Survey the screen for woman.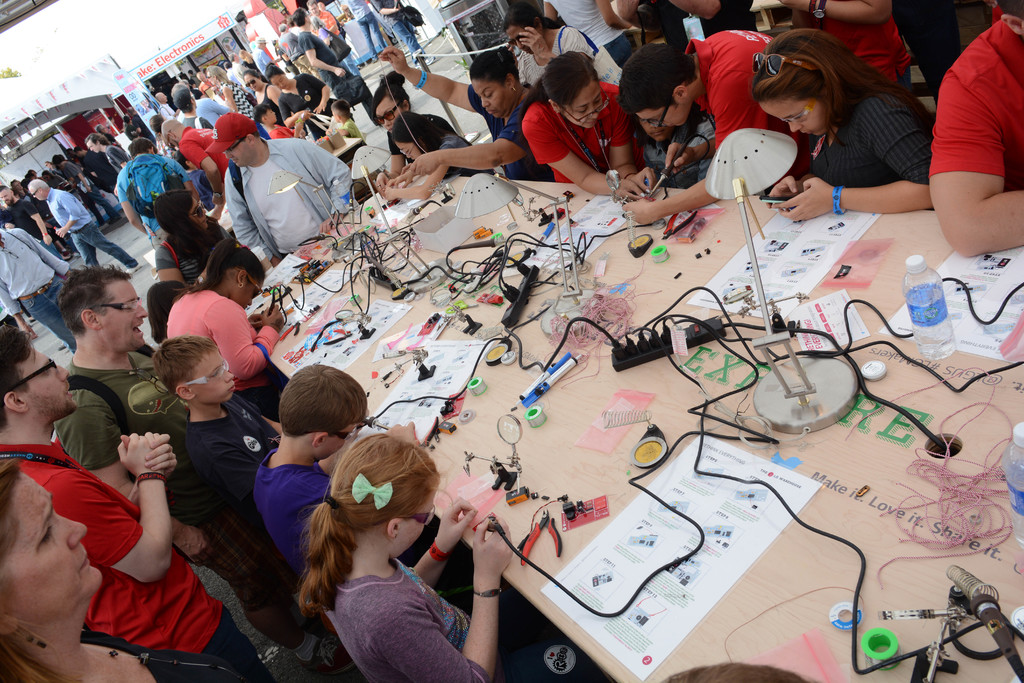
Survey found: (left=373, top=69, right=477, bottom=205).
